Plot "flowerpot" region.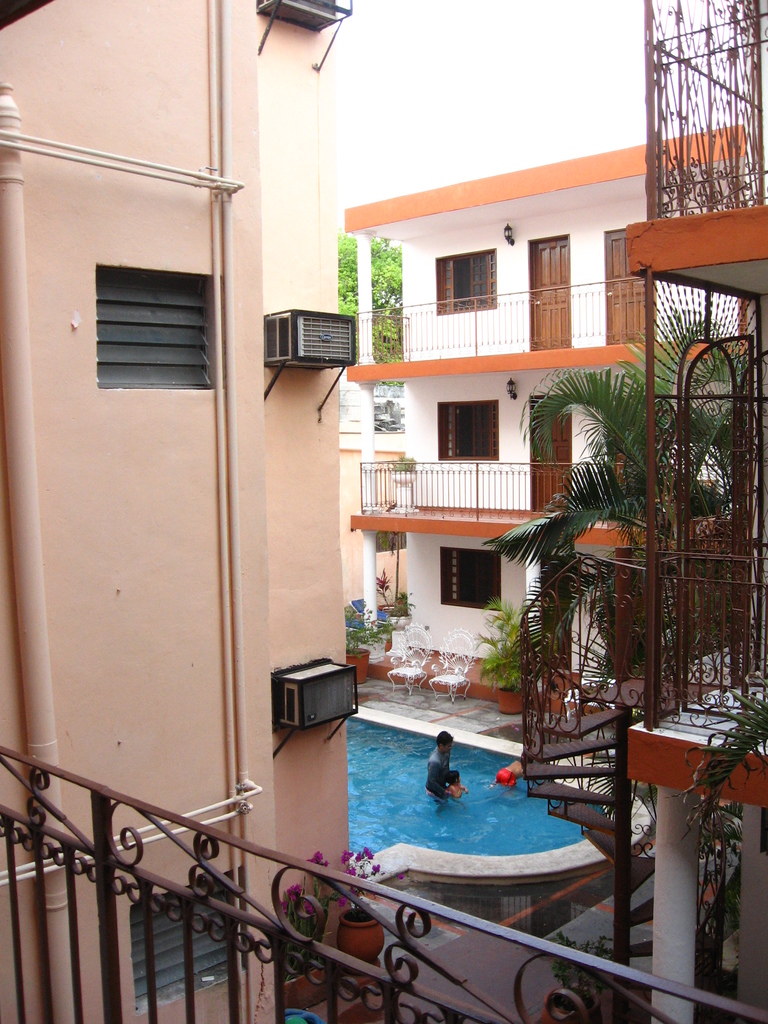
Plotted at bbox(345, 643, 369, 679).
